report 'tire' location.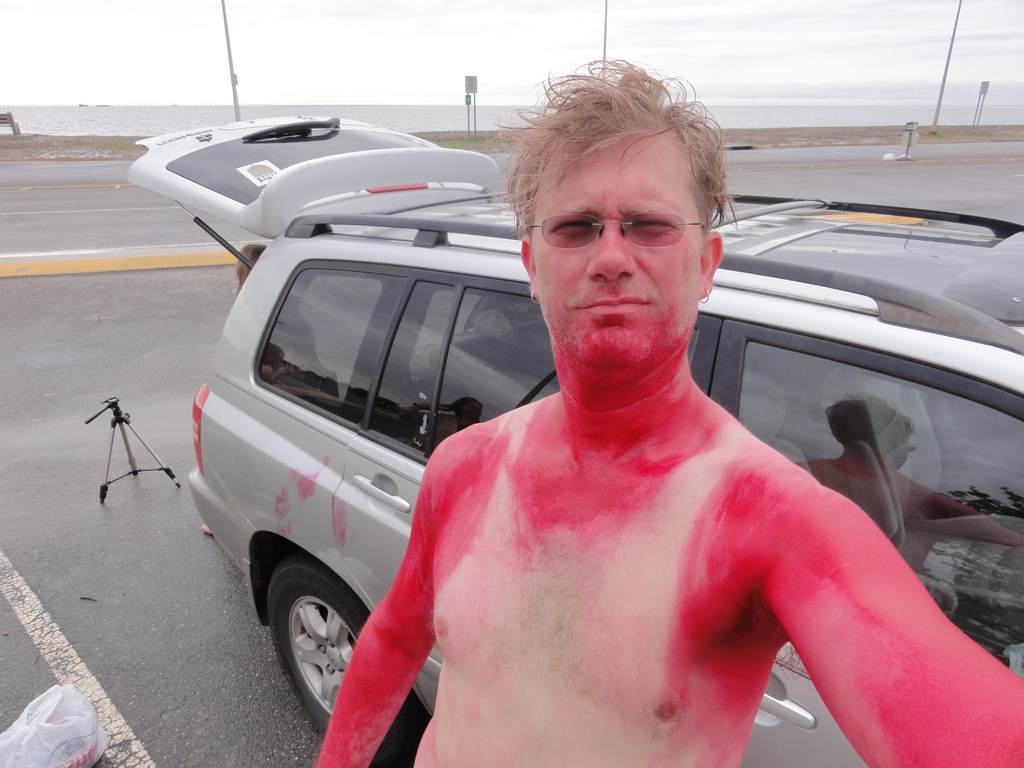
Report: x1=249 y1=553 x2=369 y2=723.
